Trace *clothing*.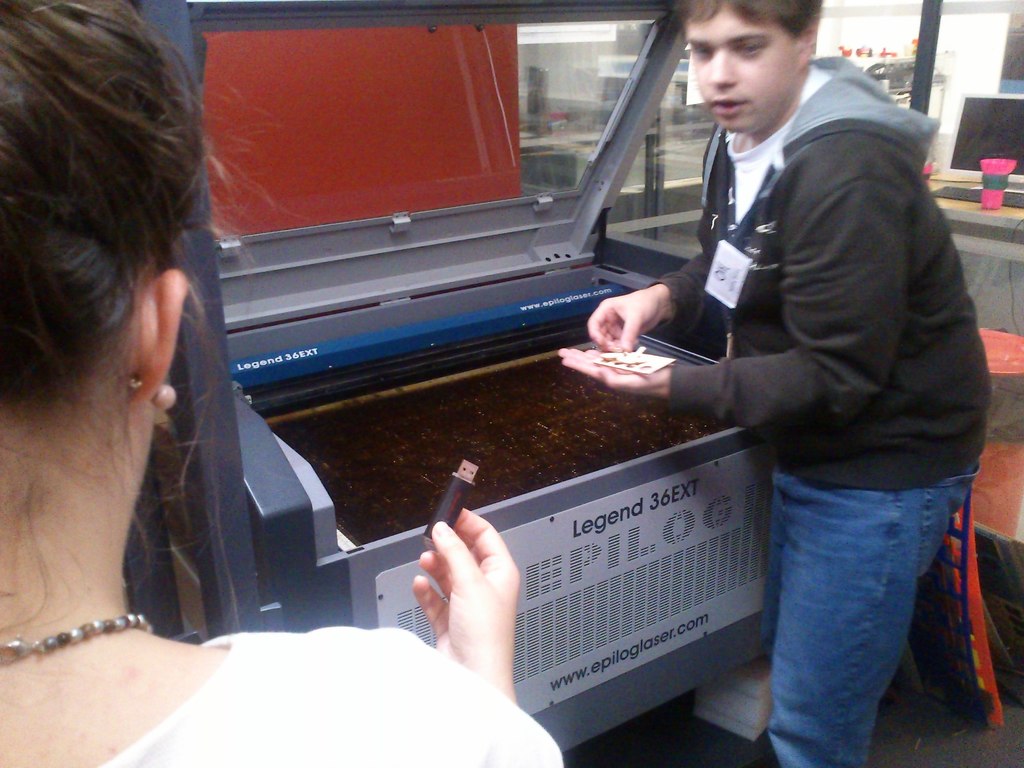
Traced to pyautogui.locateOnScreen(99, 627, 564, 767).
